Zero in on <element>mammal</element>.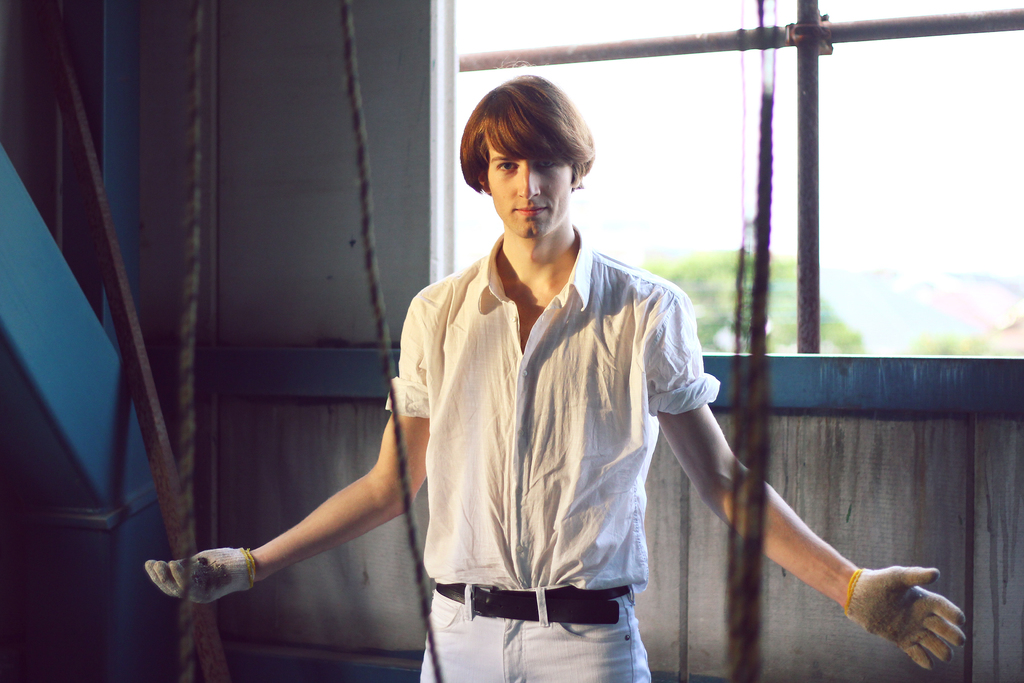
Zeroed in: crop(151, 78, 964, 679).
